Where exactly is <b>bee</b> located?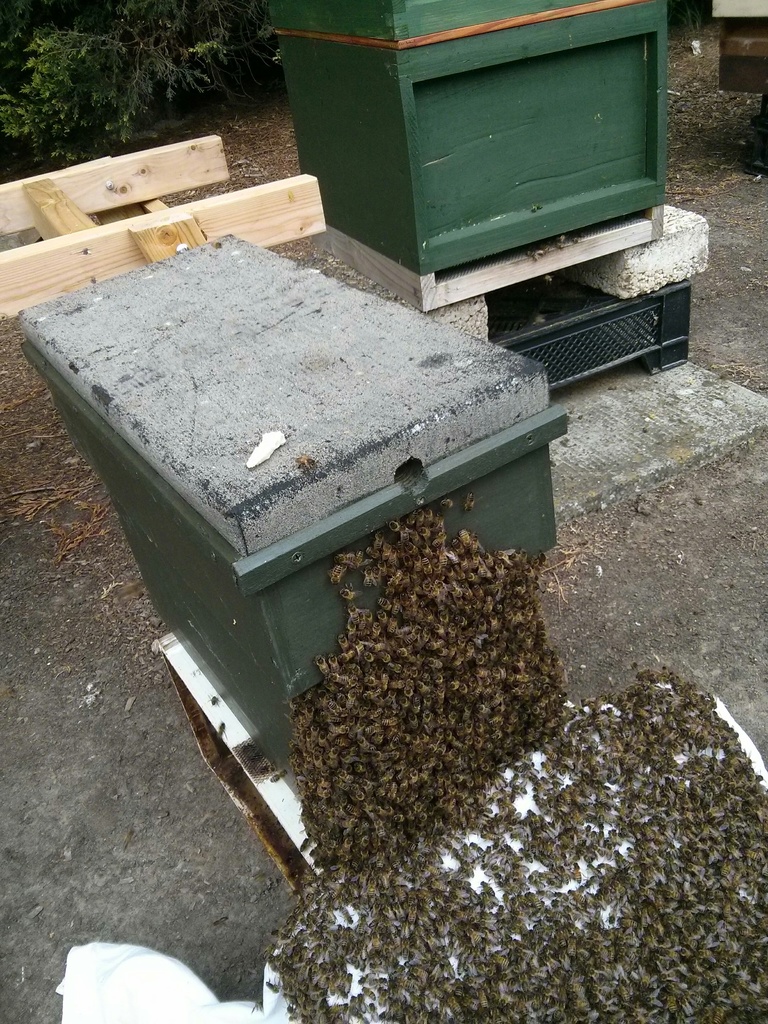
Its bounding box is bbox(330, 560, 348, 584).
